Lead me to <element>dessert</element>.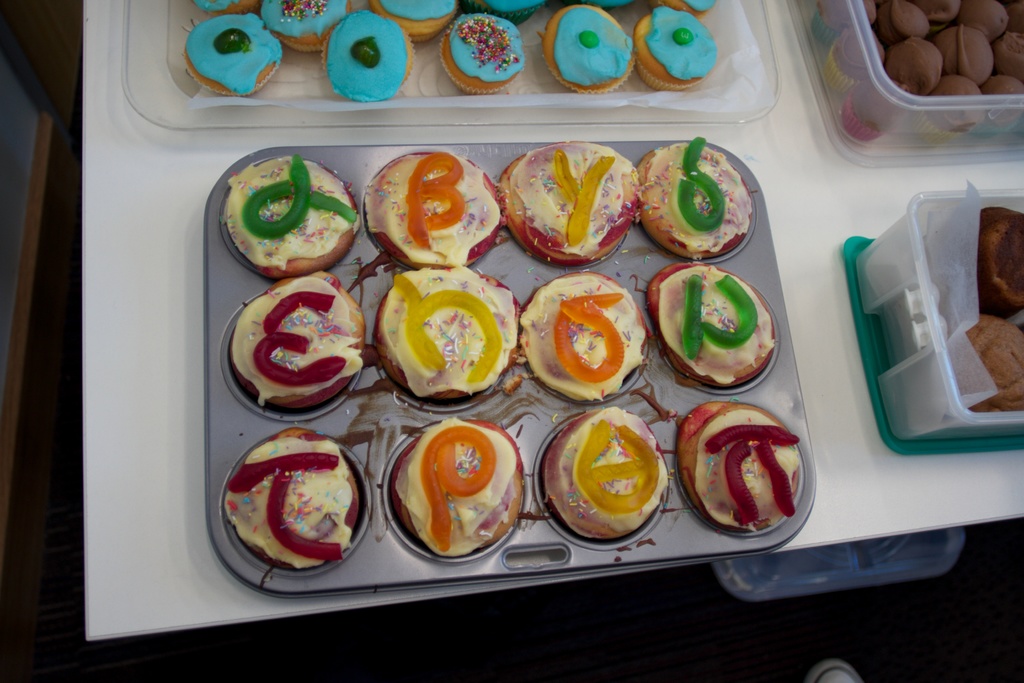
Lead to BBox(373, 0, 460, 41).
